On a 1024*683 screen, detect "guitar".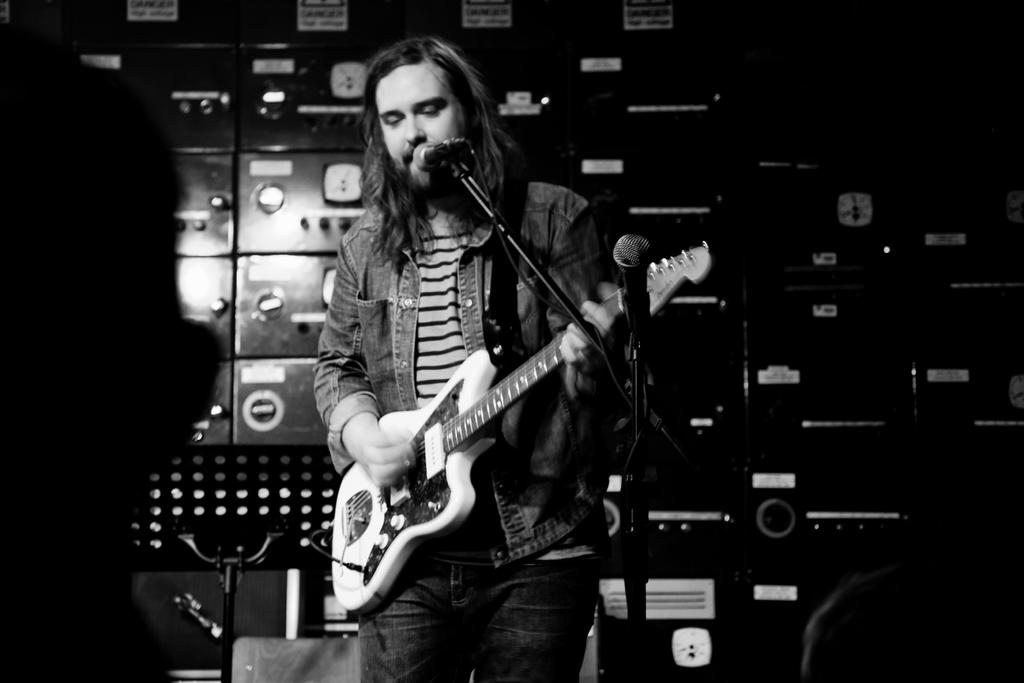
box(323, 235, 666, 605).
